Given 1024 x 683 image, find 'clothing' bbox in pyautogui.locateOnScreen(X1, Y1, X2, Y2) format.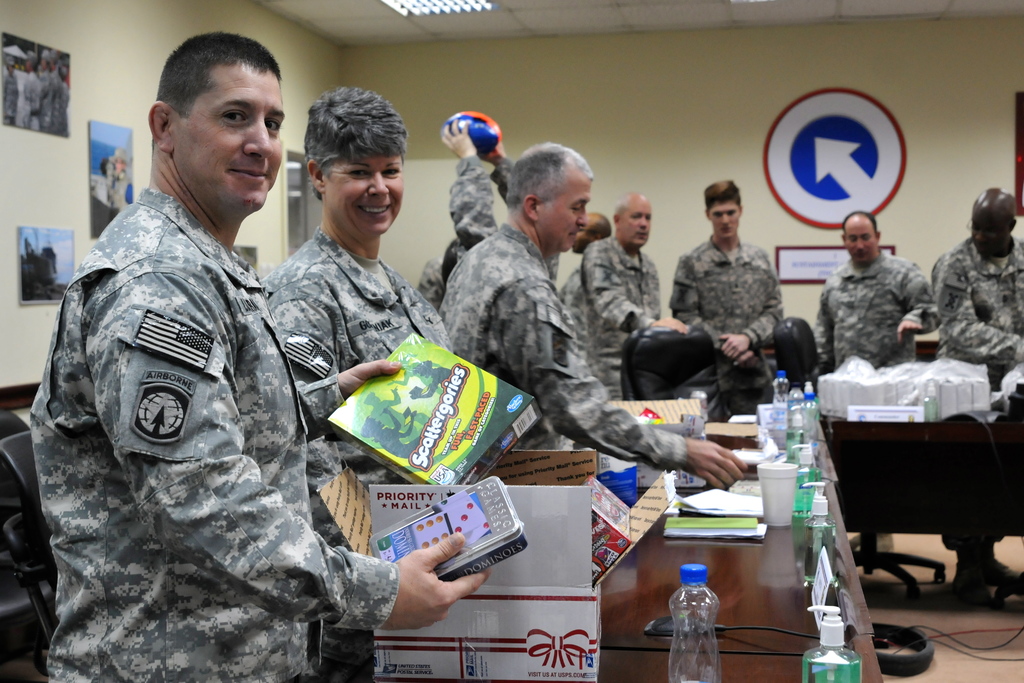
pyautogui.locateOnScreen(808, 246, 945, 370).
